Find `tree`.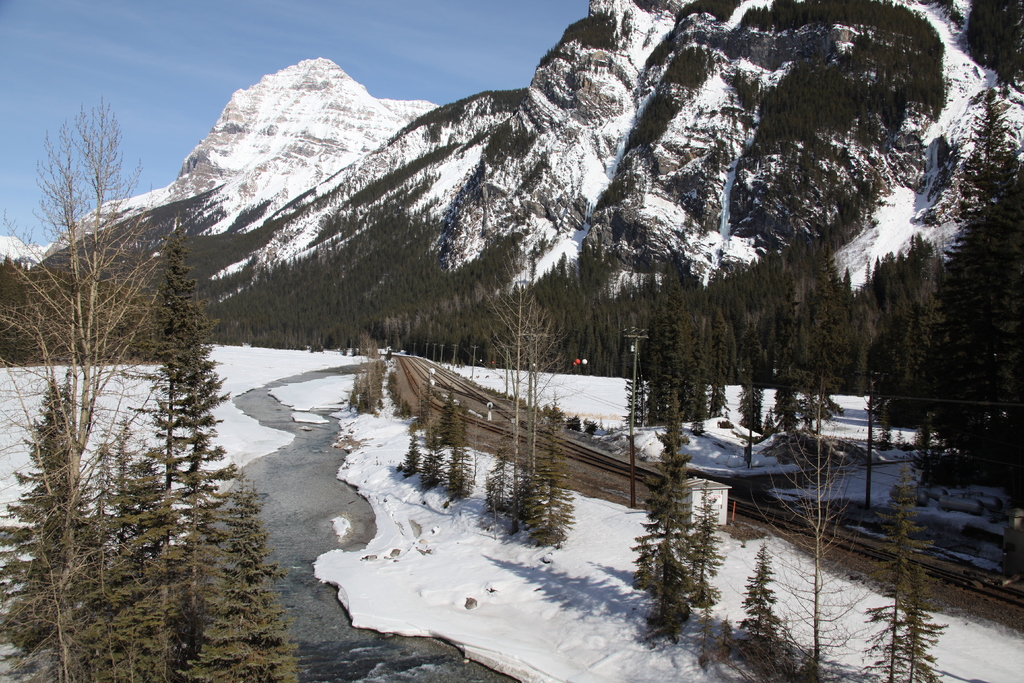
Rect(392, 428, 420, 475).
